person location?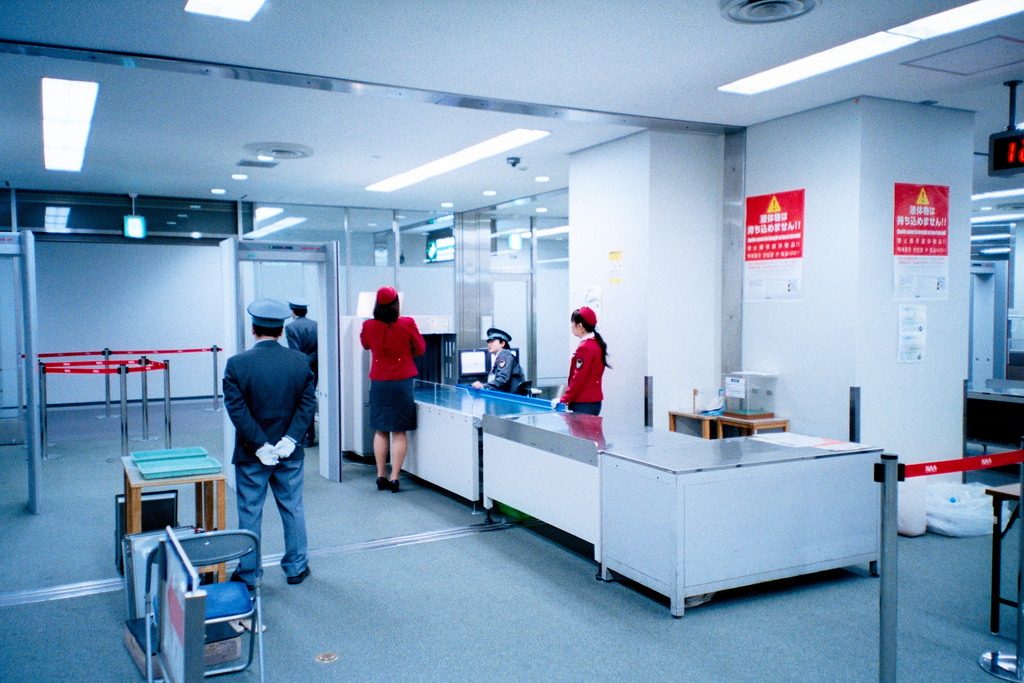
x1=559, y1=305, x2=614, y2=415
